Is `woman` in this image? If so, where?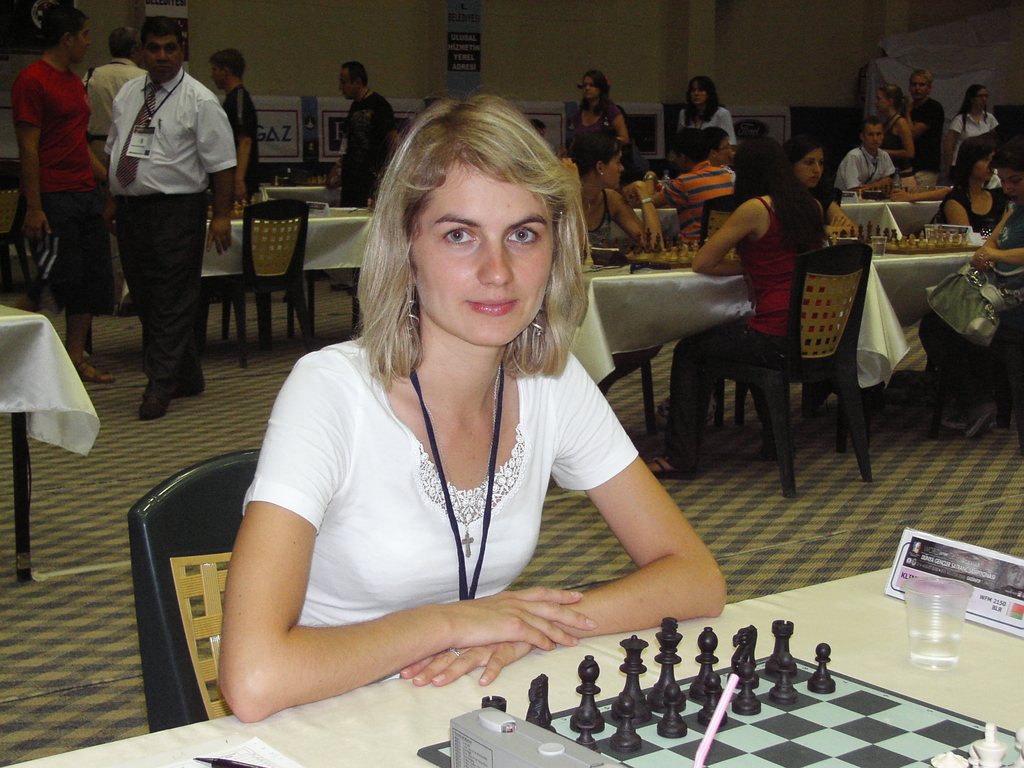
Yes, at rect(677, 76, 735, 146).
